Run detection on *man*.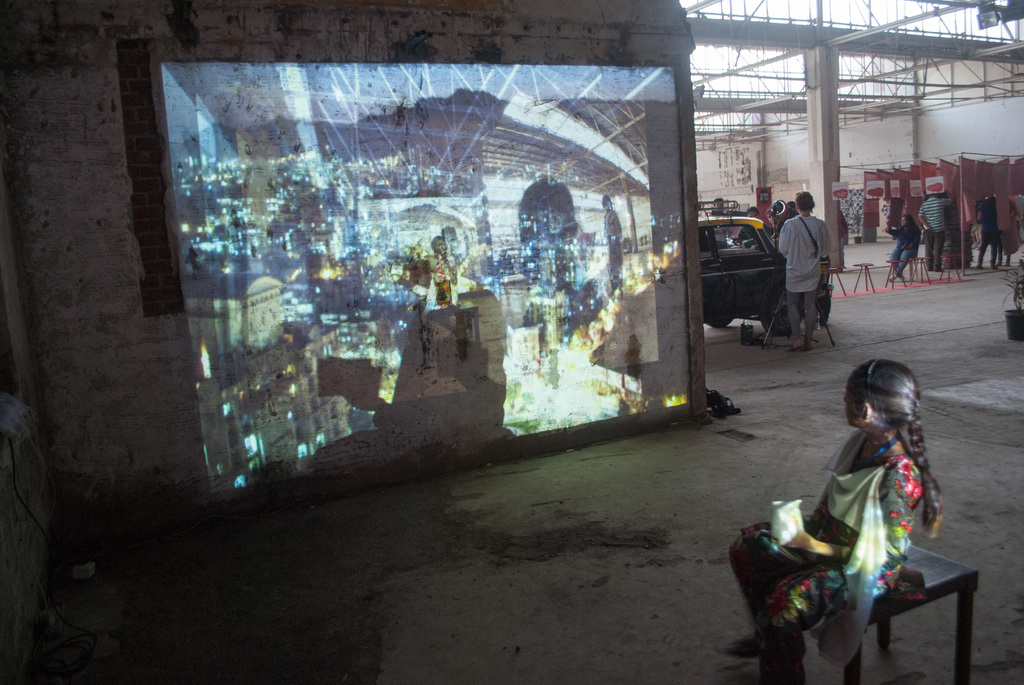
Result: detection(776, 187, 851, 351).
